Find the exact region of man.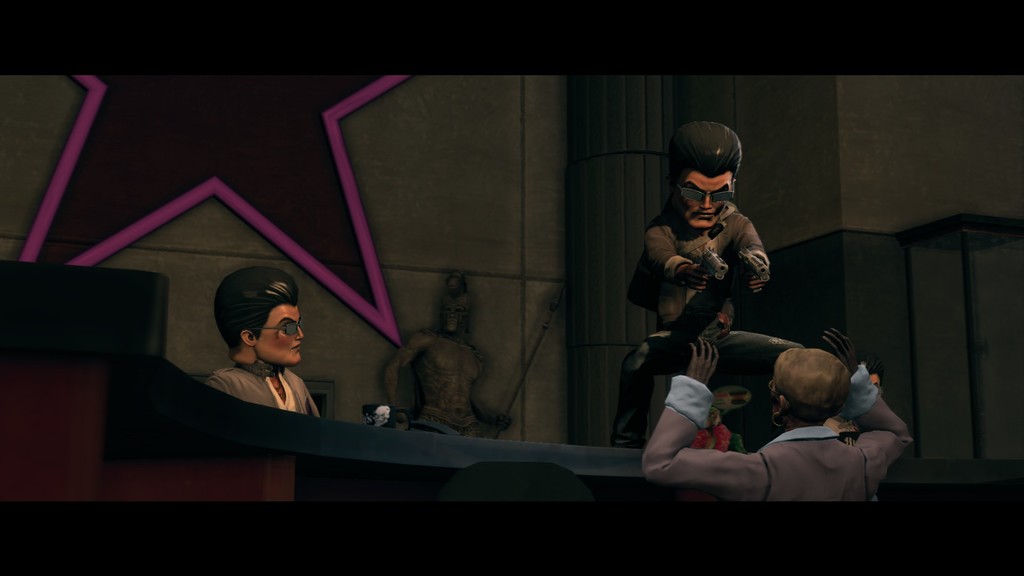
Exact region: 179,273,341,428.
